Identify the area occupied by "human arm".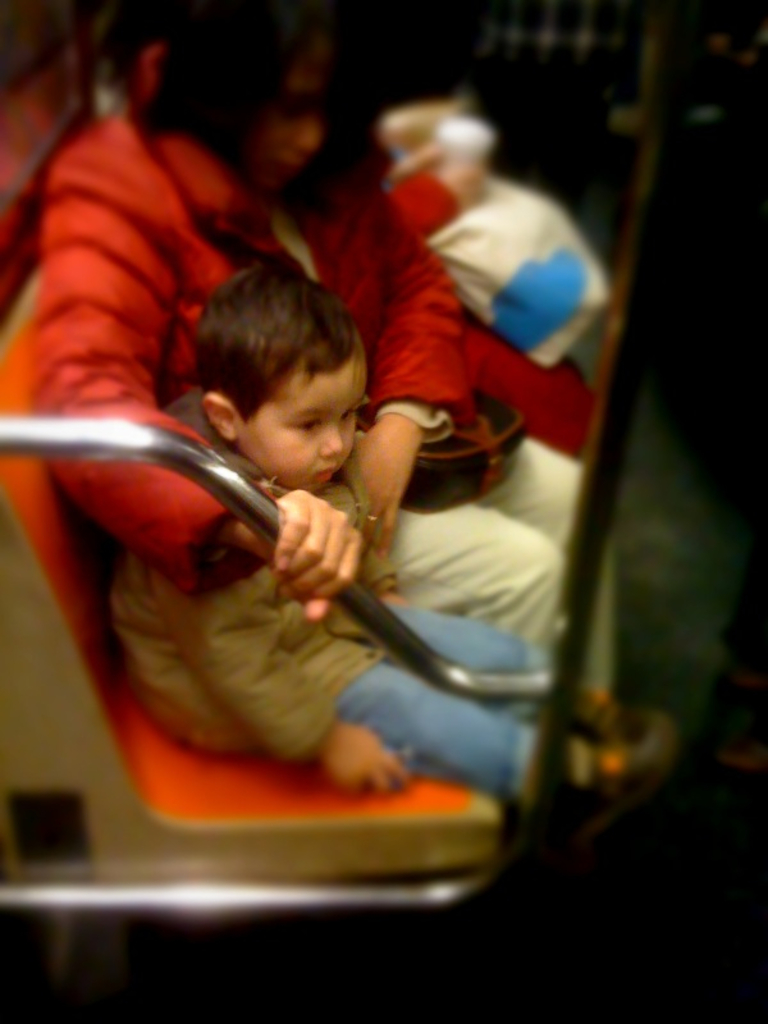
Area: detection(380, 155, 488, 239).
